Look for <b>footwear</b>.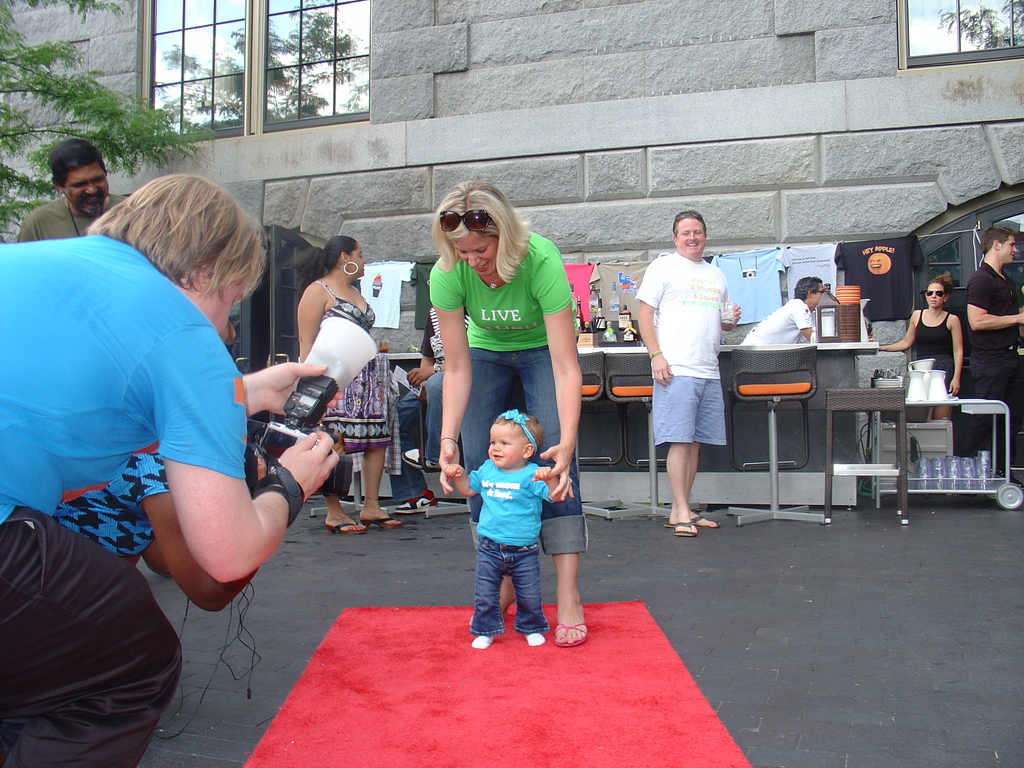
Found: [left=396, top=488, right=445, bottom=511].
